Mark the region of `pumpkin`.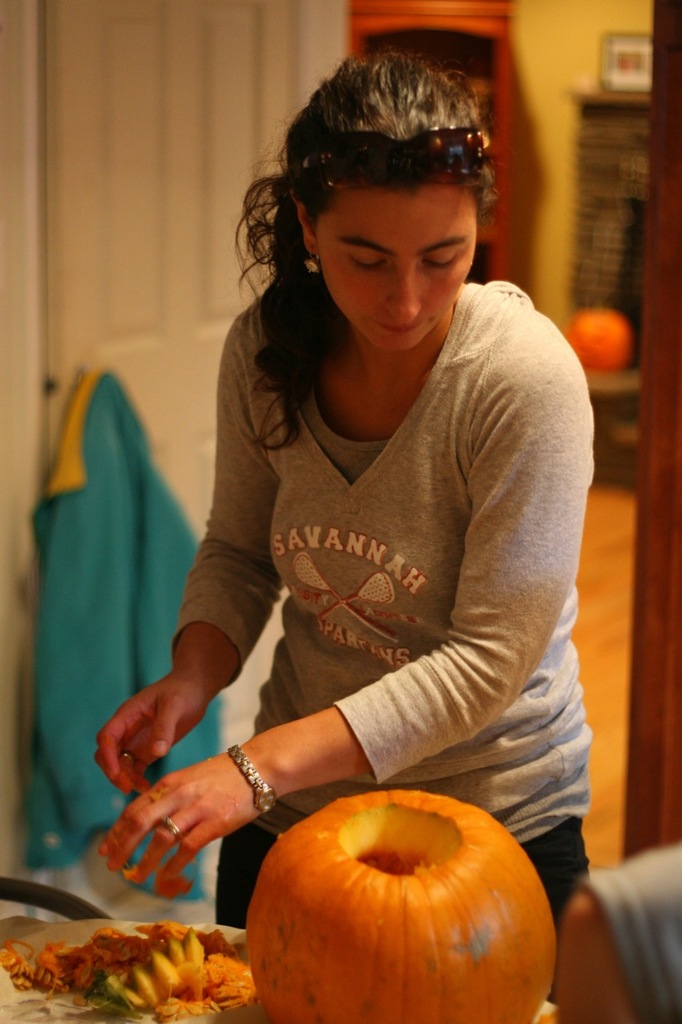
Region: BBox(246, 794, 559, 1023).
